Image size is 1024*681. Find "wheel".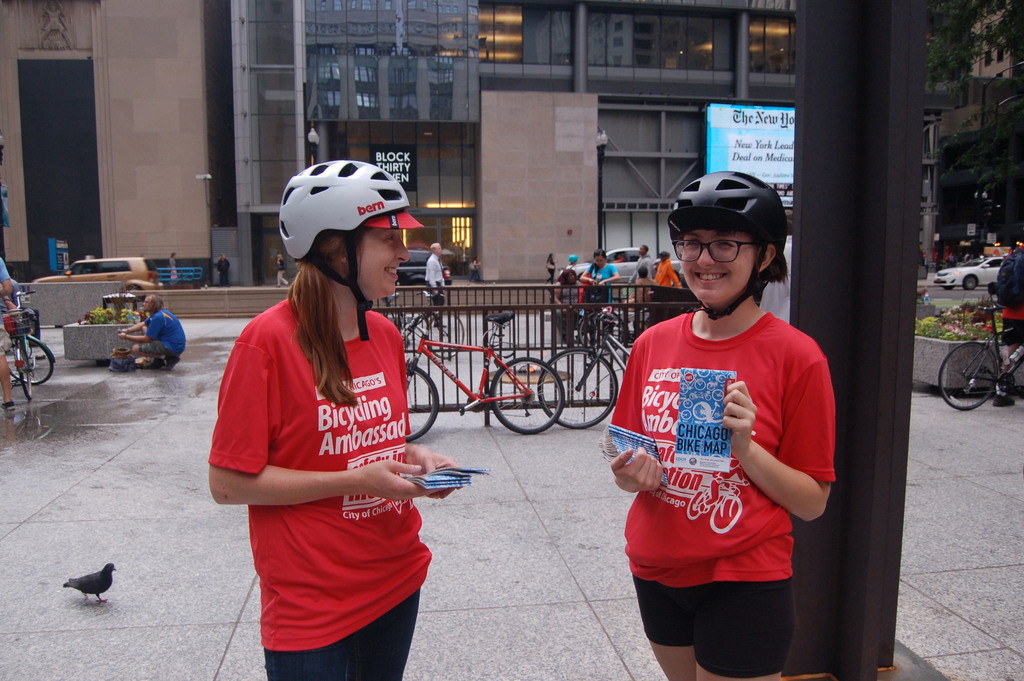
rect(963, 275, 977, 290).
